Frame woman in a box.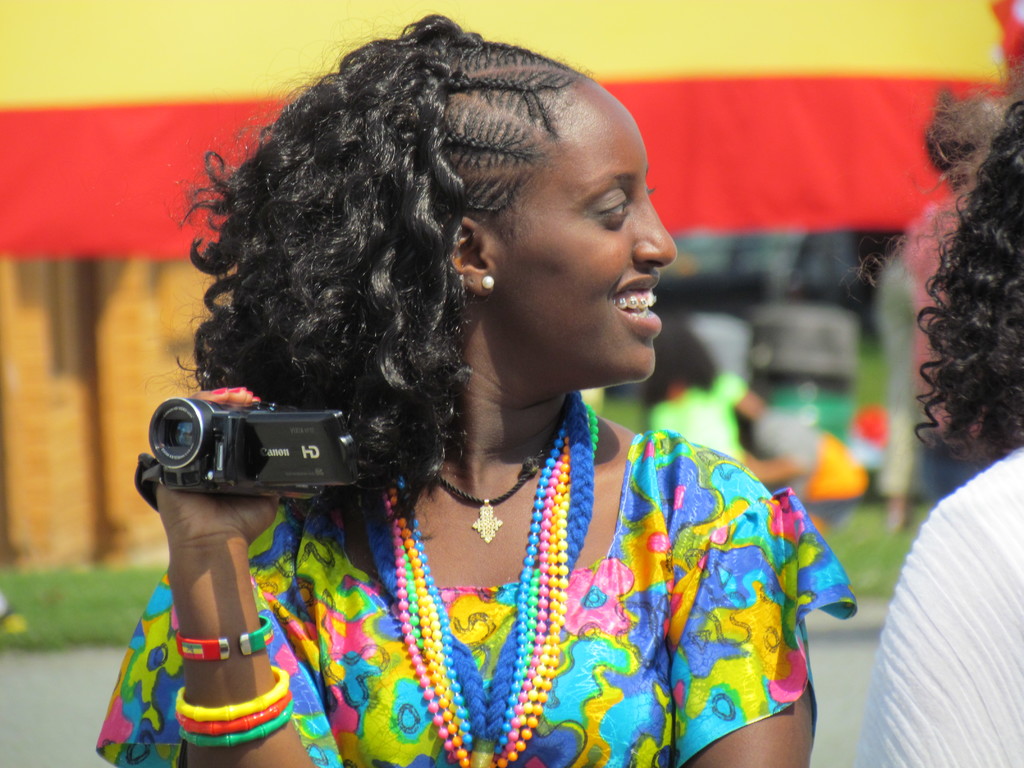
crop(858, 90, 1023, 767).
